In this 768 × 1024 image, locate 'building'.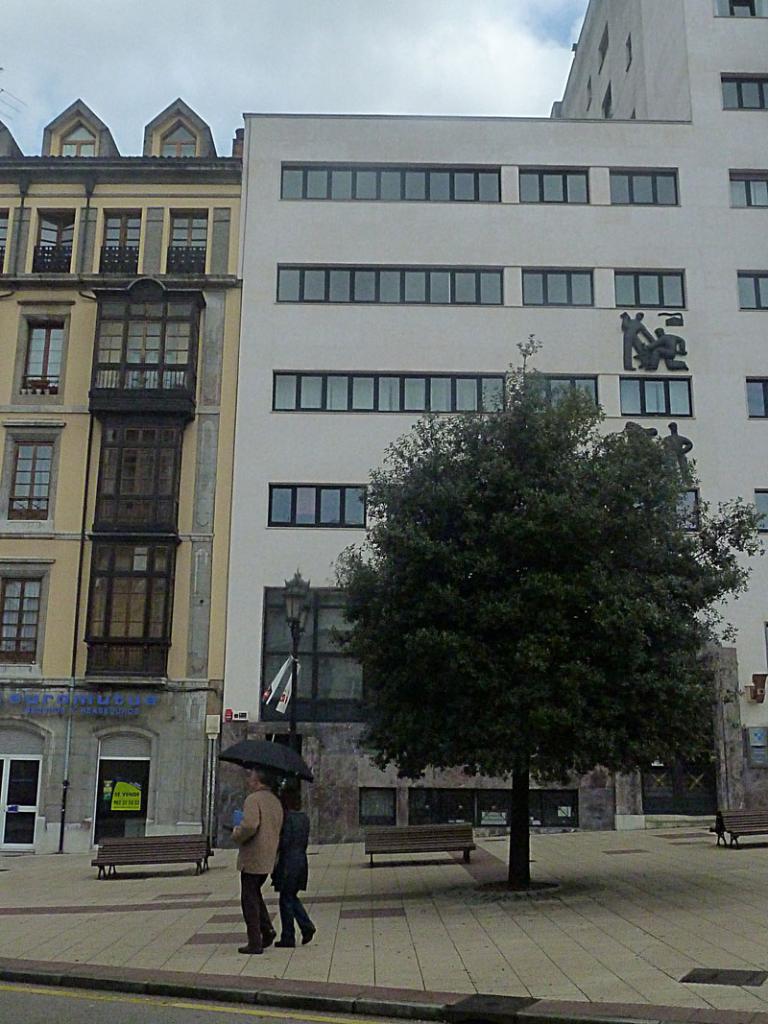
Bounding box: (x1=0, y1=98, x2=247, y2=854).
